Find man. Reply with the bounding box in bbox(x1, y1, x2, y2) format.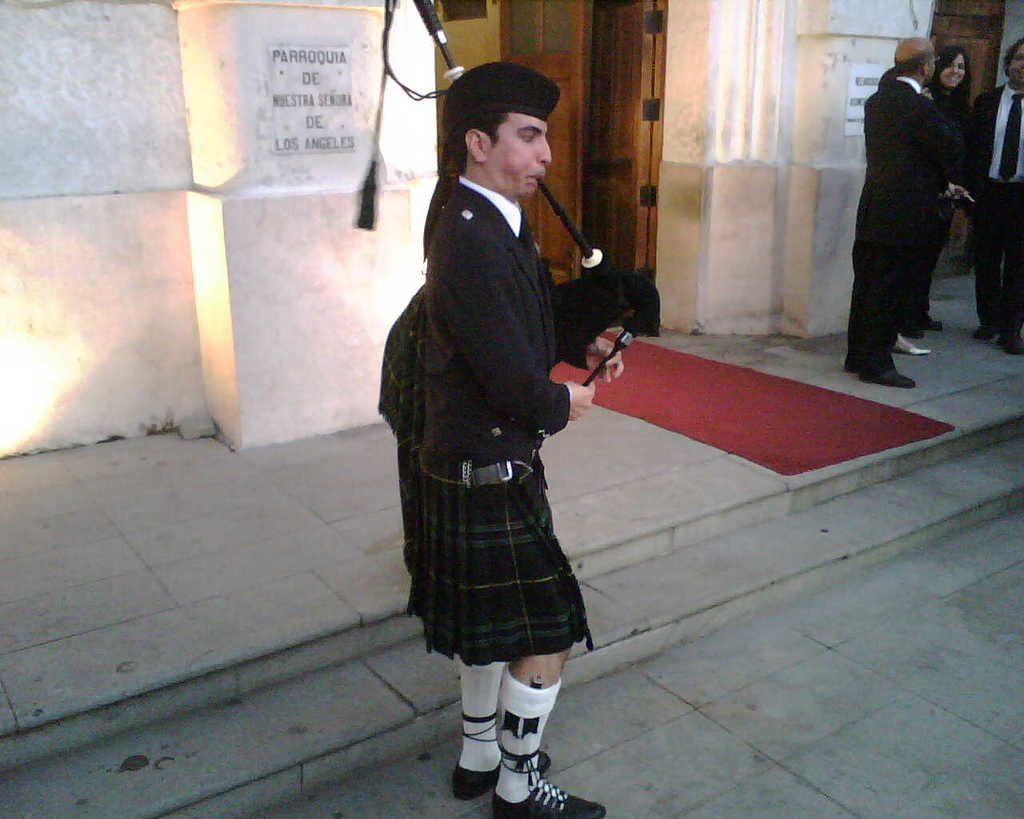
bbox(961, 38, 1023, 354).
